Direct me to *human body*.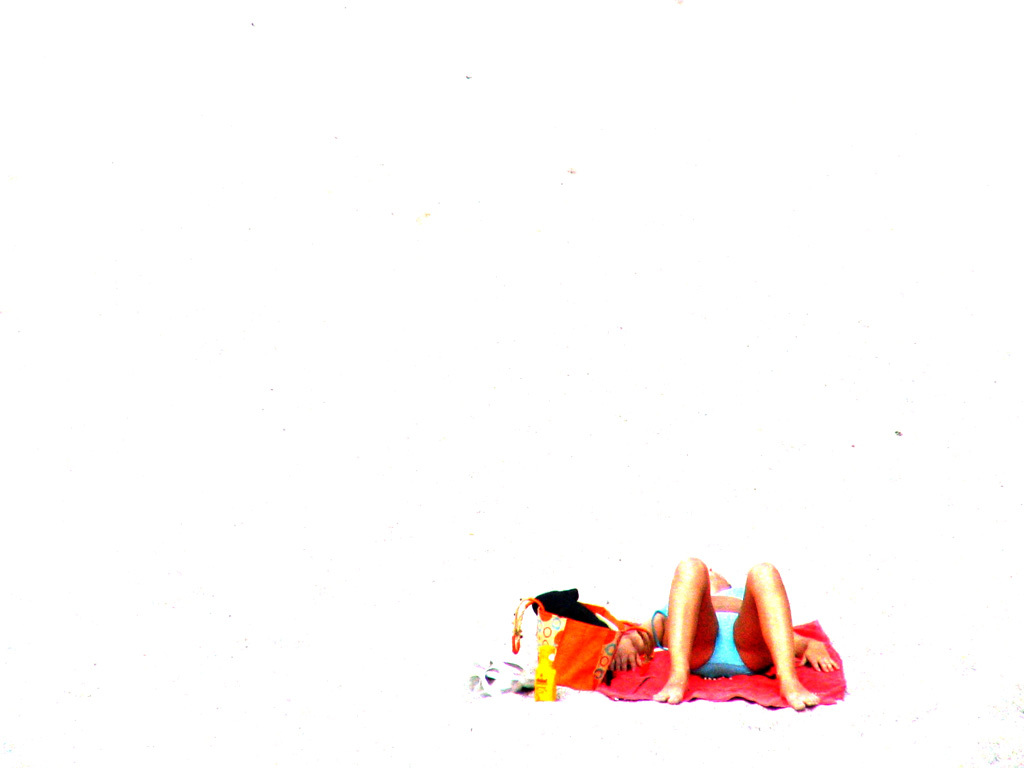
Direction: <box>608,555,839,714</box>.
